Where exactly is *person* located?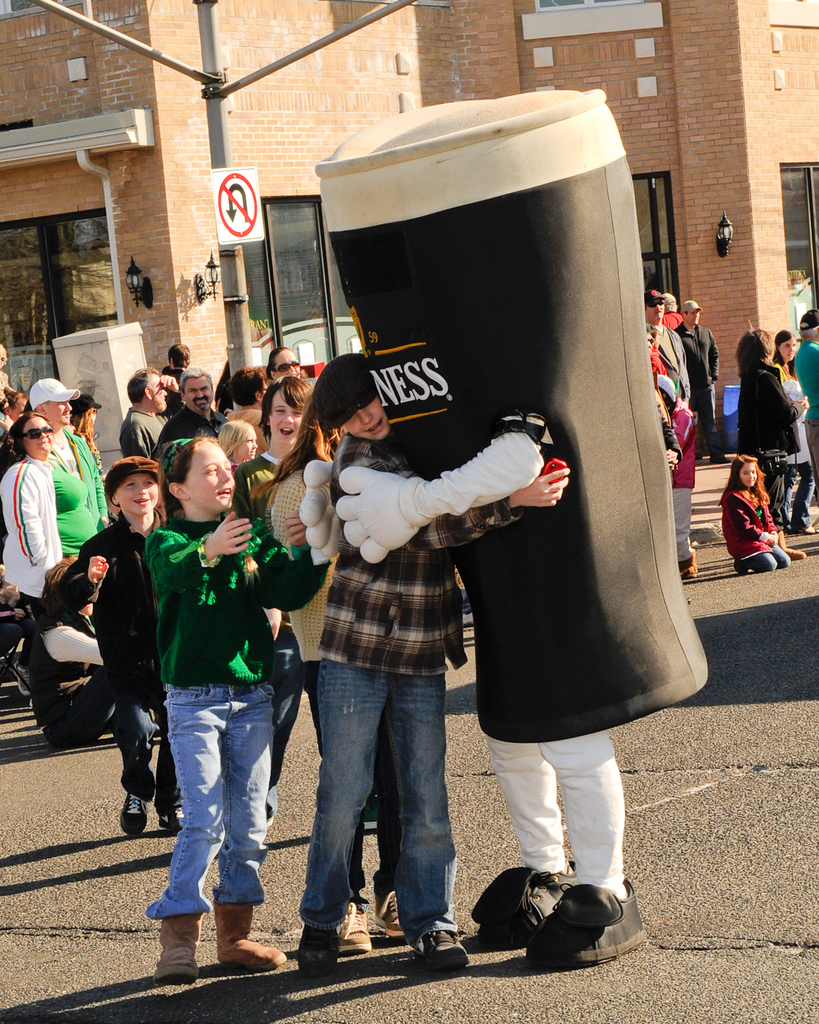
Its bounding box is pyautogui.locateOnScreen(0, 408, 101, 688).
